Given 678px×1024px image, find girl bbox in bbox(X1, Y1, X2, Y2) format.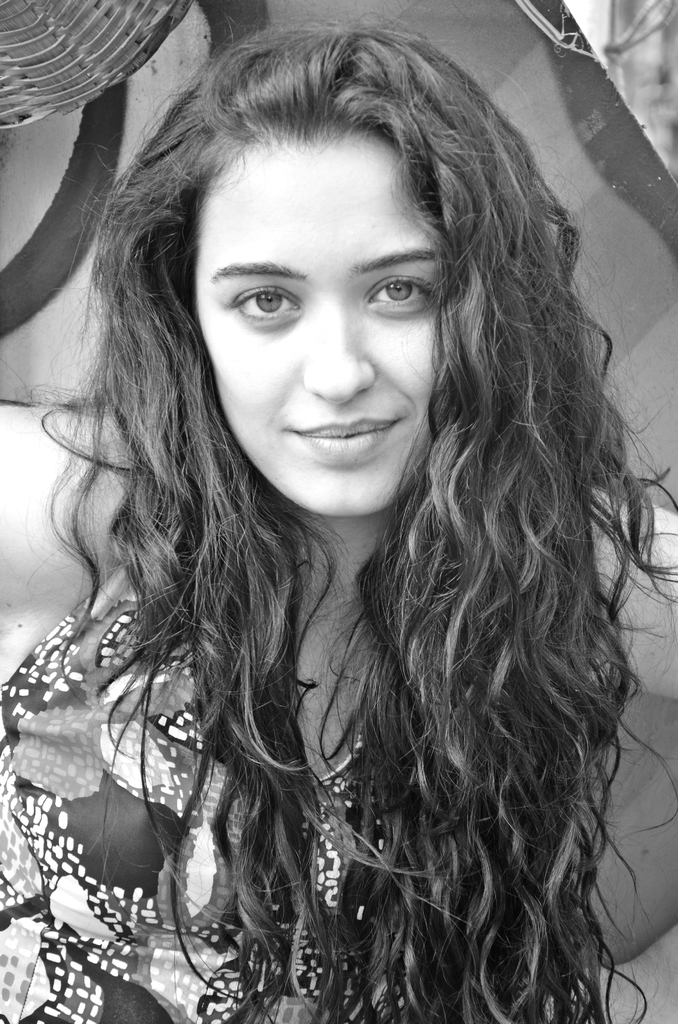
bbox(0, 3, 677, 1023).
